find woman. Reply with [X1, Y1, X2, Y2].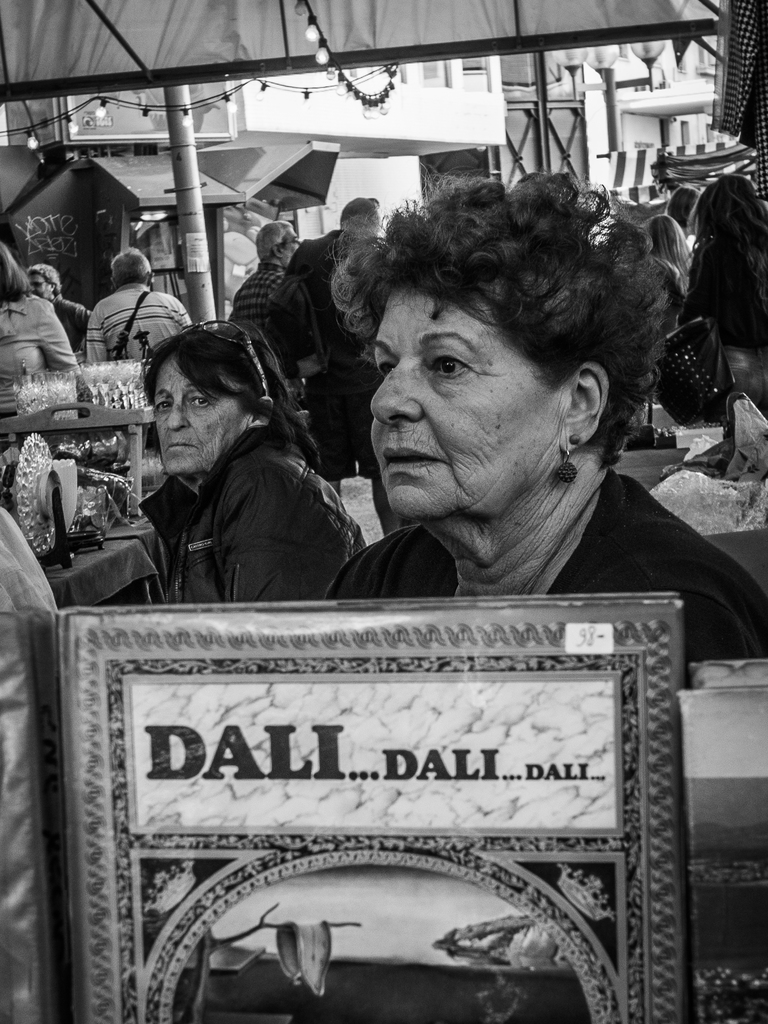
[0, 240, 89, 443].
